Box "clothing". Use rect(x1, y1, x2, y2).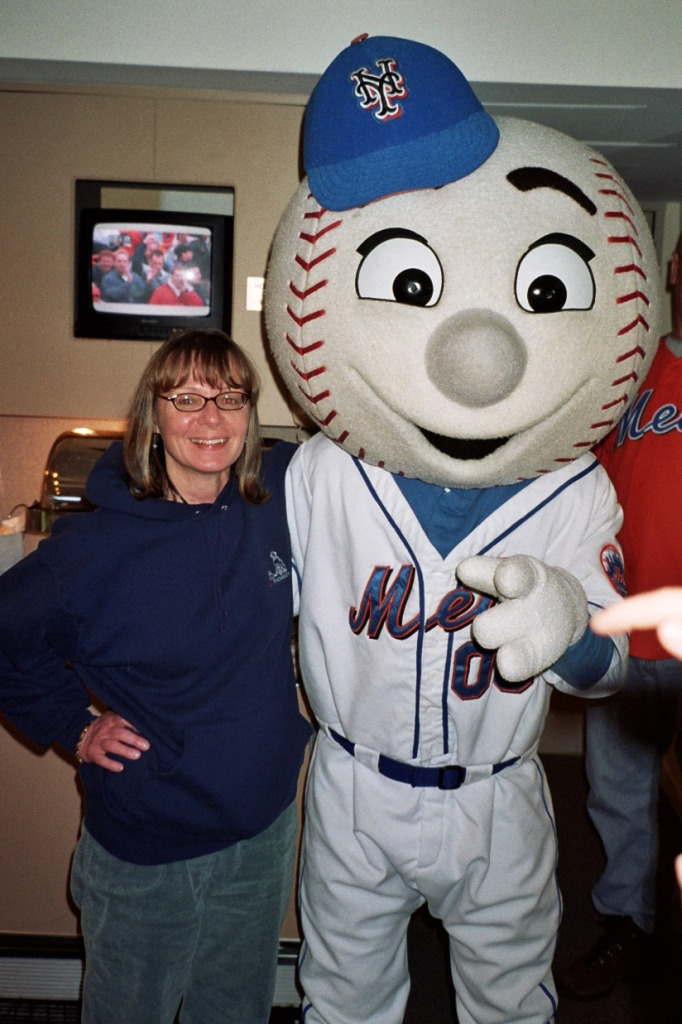
rect(582, 331, 681, 1011).
